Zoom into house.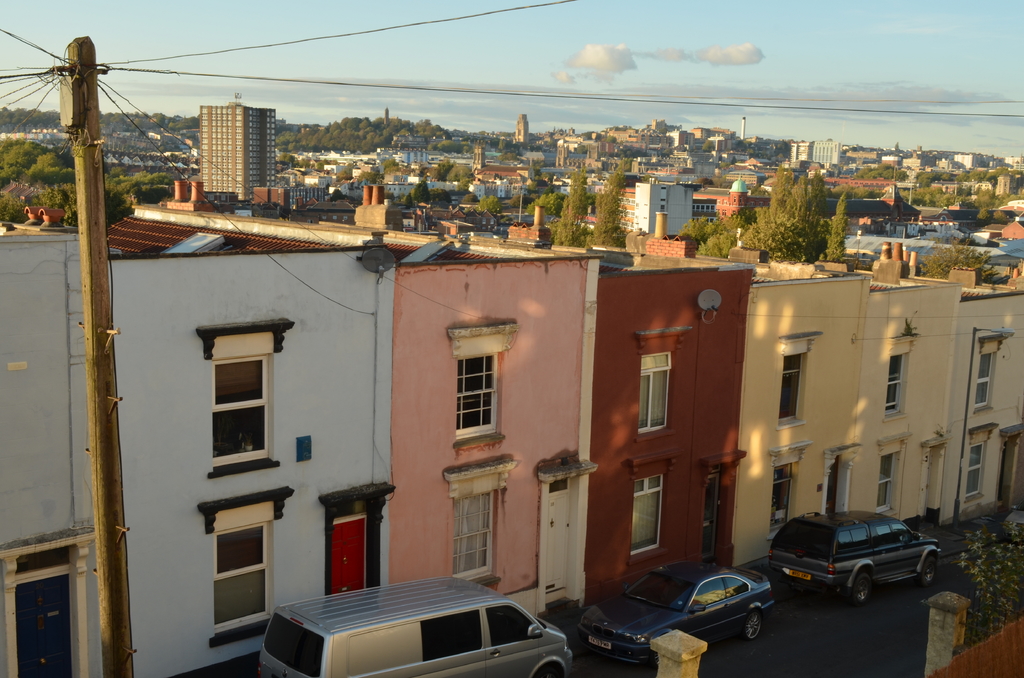
Zoom target: bbox(596, 239, 872, 571).
